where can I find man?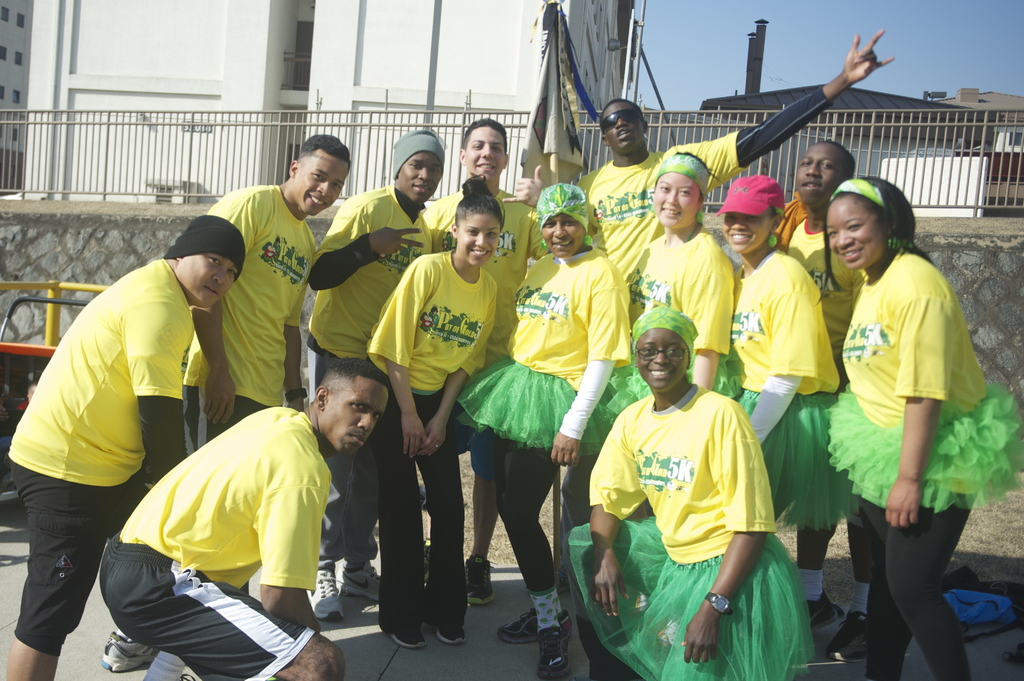
You can find it at 93:353:399:680.
